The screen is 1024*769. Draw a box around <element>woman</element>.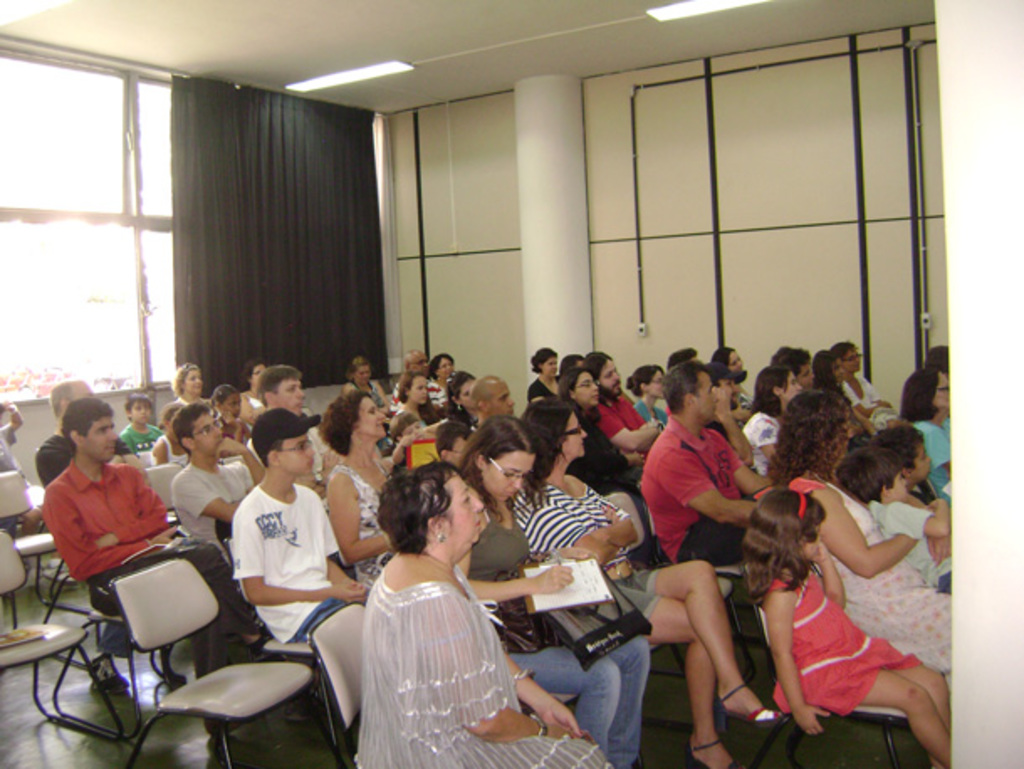
box(306, 386, 398, 586).
